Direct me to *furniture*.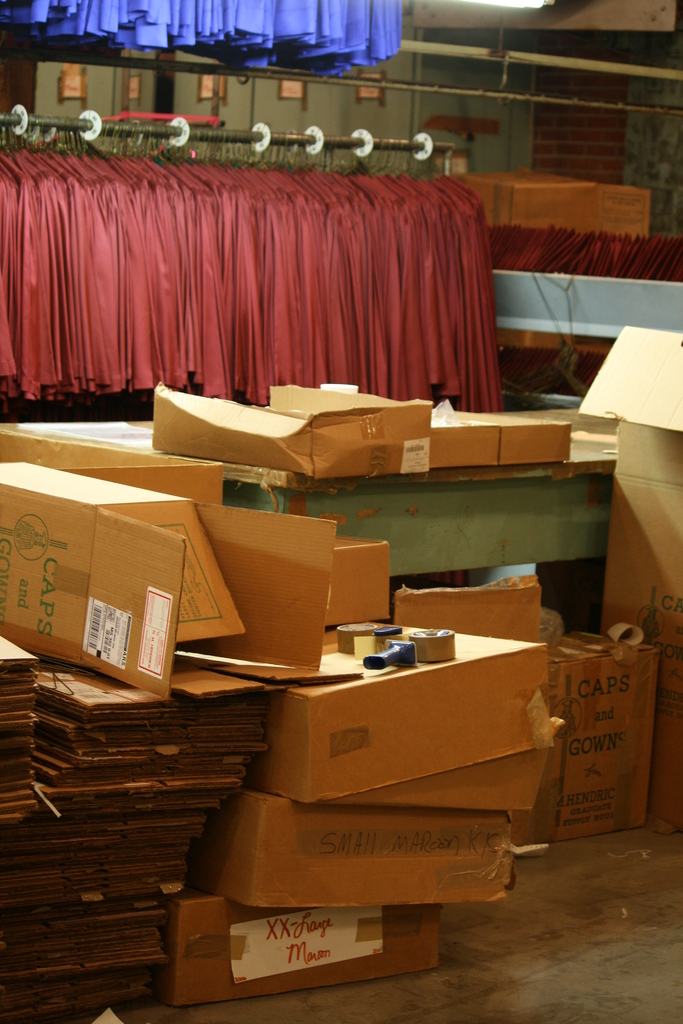
Direction: detection(0, 406, 618, 574).
